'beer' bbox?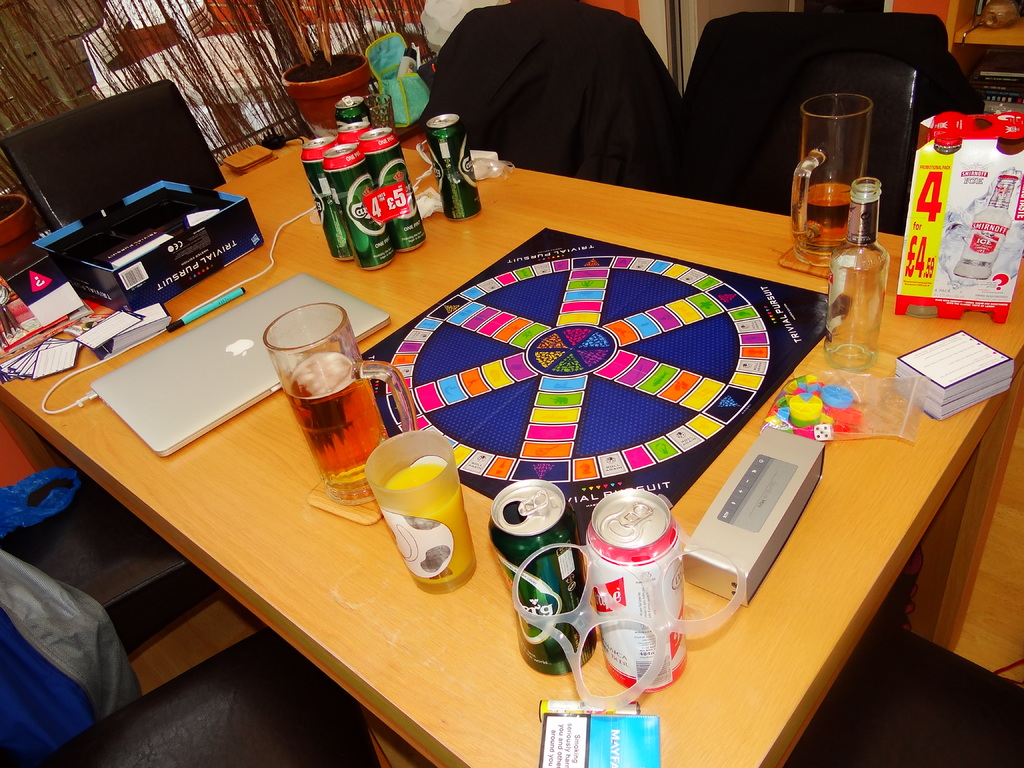
[left=803, top=183, right=850, bottom=252]
